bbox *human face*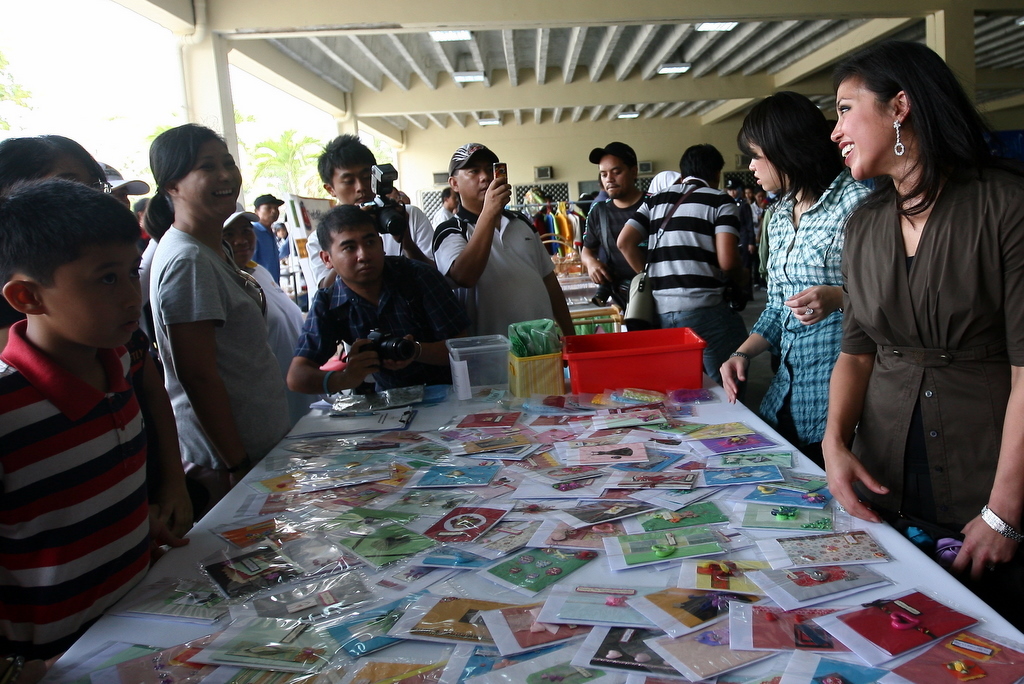
(832, 81, 901, 181)
